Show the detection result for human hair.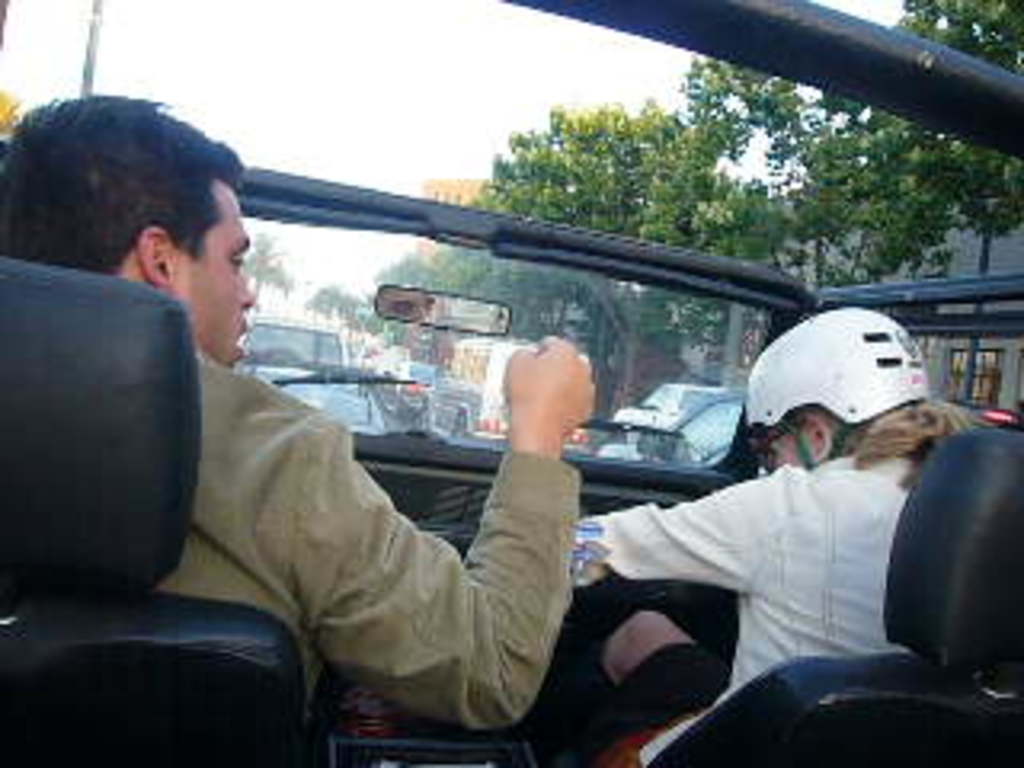
region(0, 86, 240, 275).
